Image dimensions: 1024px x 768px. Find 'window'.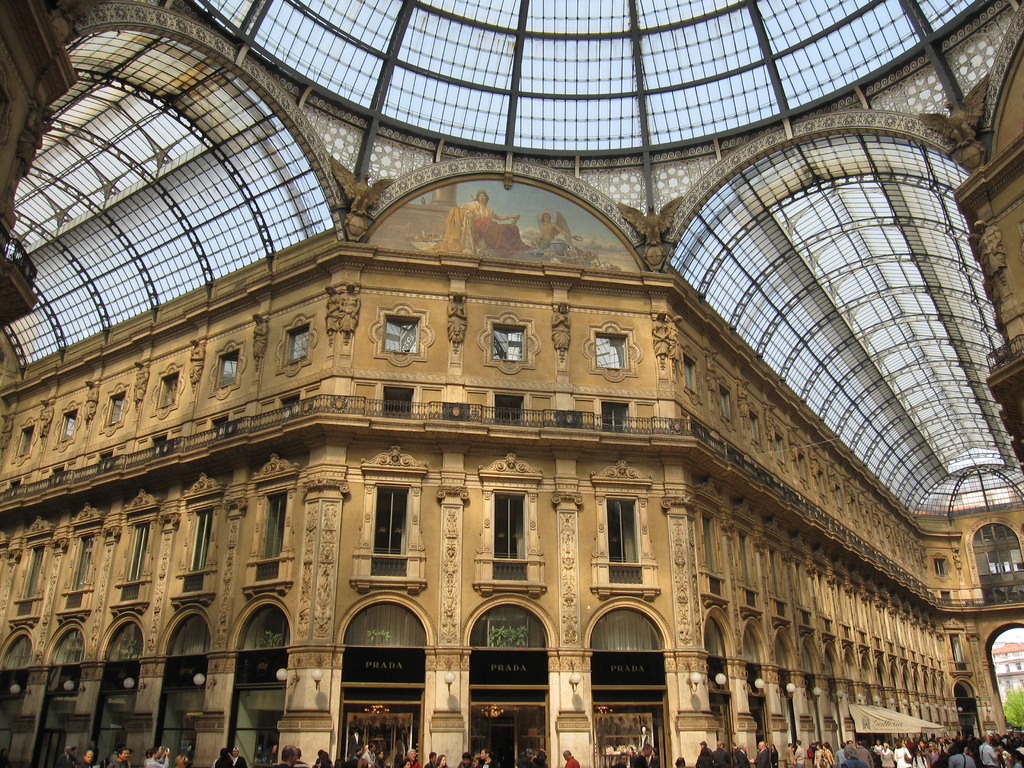
pyautogui.locateOnScreen(275, 311, 320, 376).
